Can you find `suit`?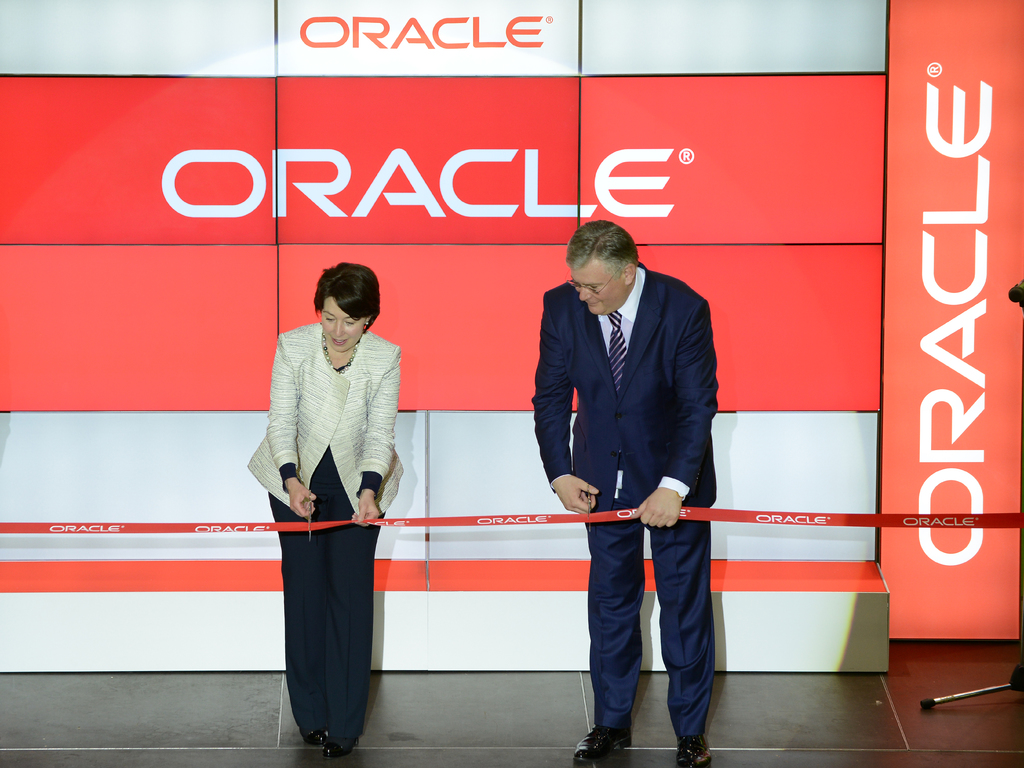
Yes, bounding box: bbox=(546, 284, 723, 727).
